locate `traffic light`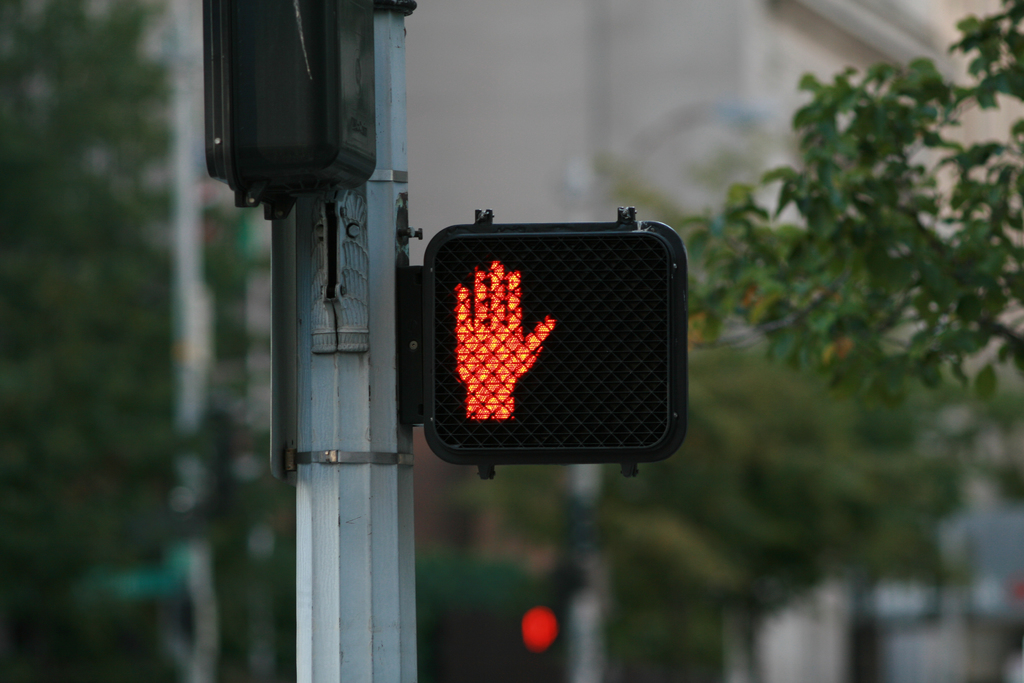
bbox(420, 206, 690, 483)
